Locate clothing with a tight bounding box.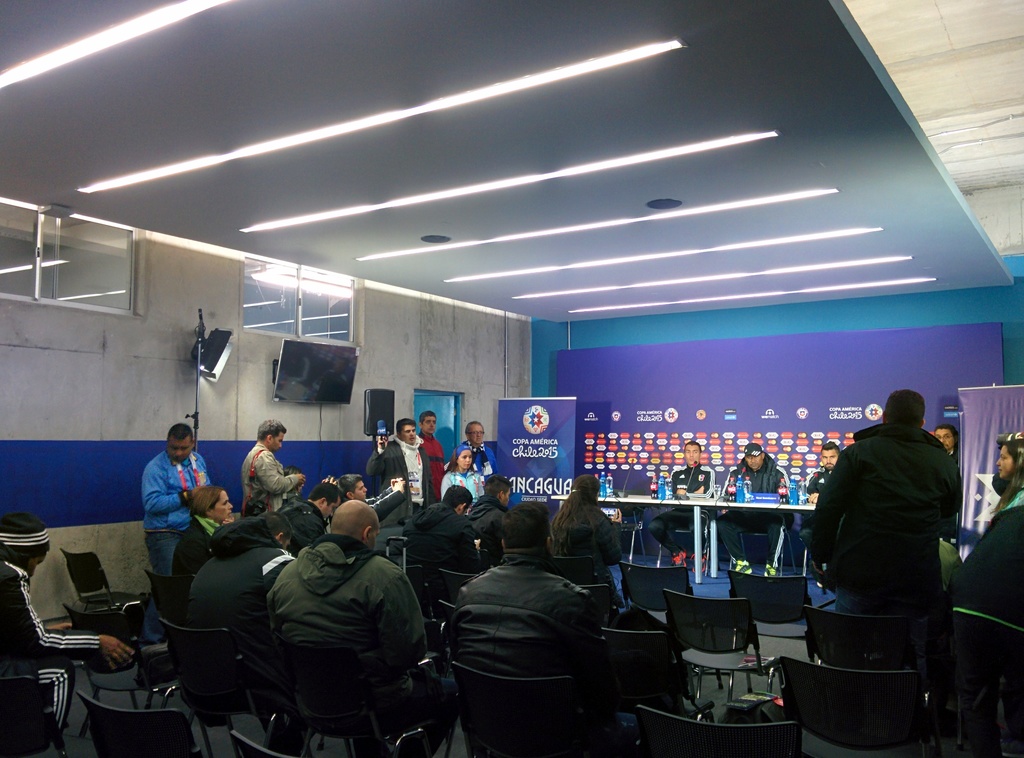
bbox(442, 463, 481, 503).
